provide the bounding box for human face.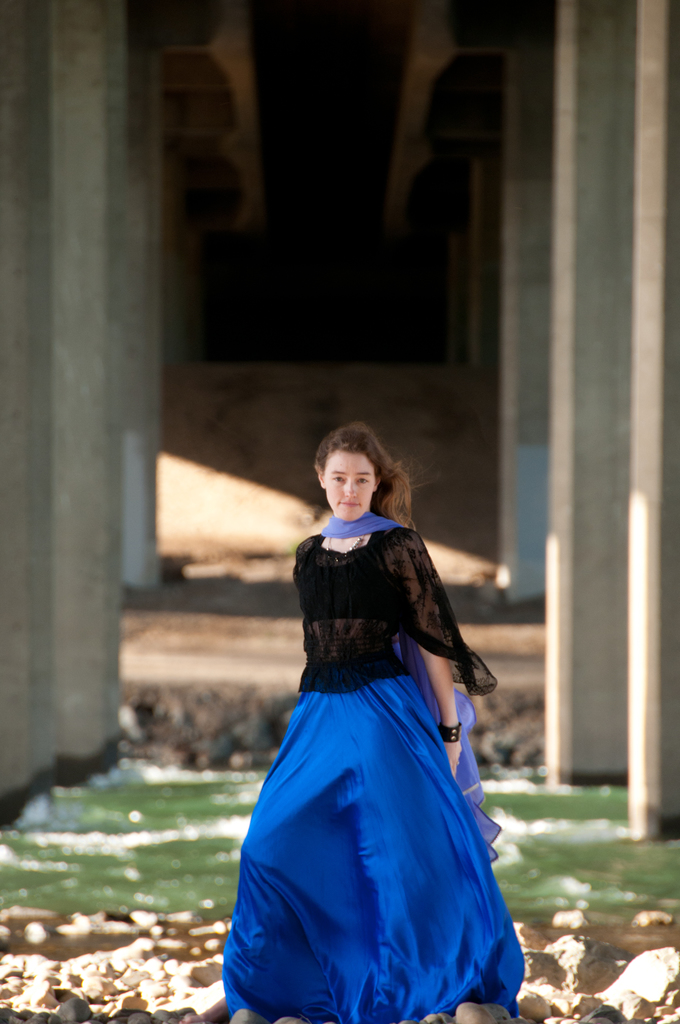
[left=321, top=447, right=376, bottom=524].
